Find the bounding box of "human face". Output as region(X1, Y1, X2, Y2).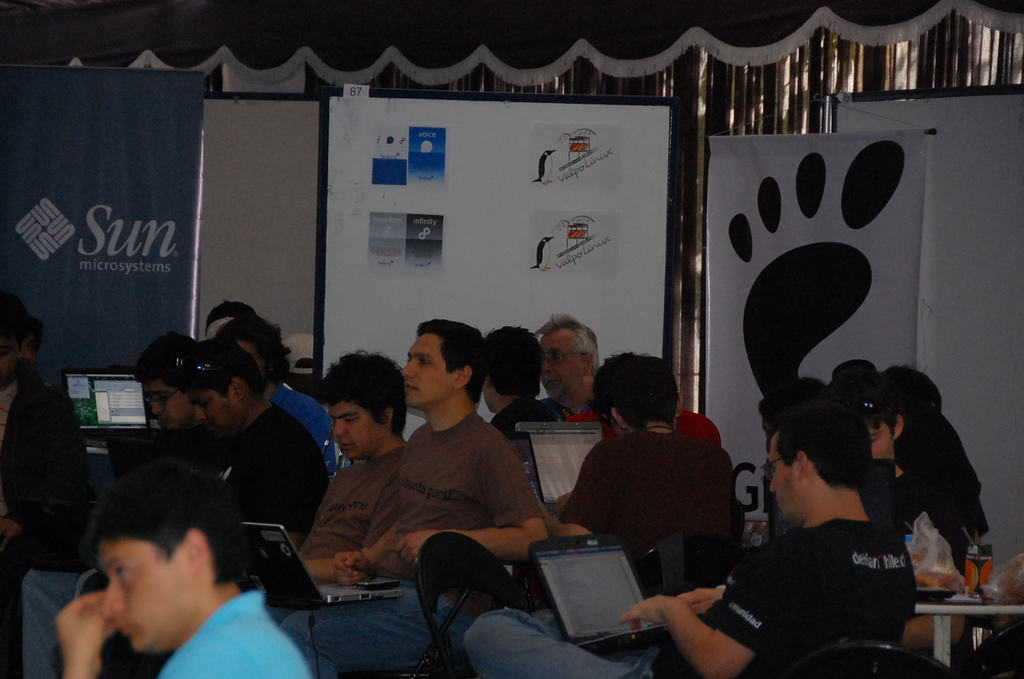
region(0, 330, 17, 393).
